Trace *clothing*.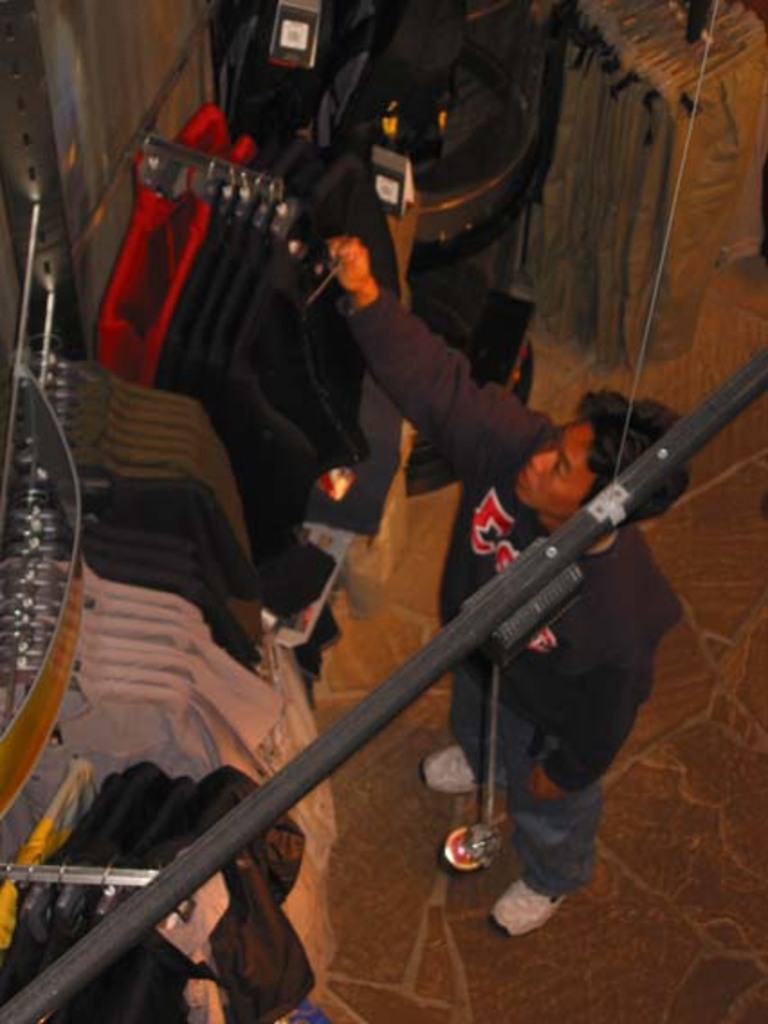
Traced to region(380, 314, 709, 896).
